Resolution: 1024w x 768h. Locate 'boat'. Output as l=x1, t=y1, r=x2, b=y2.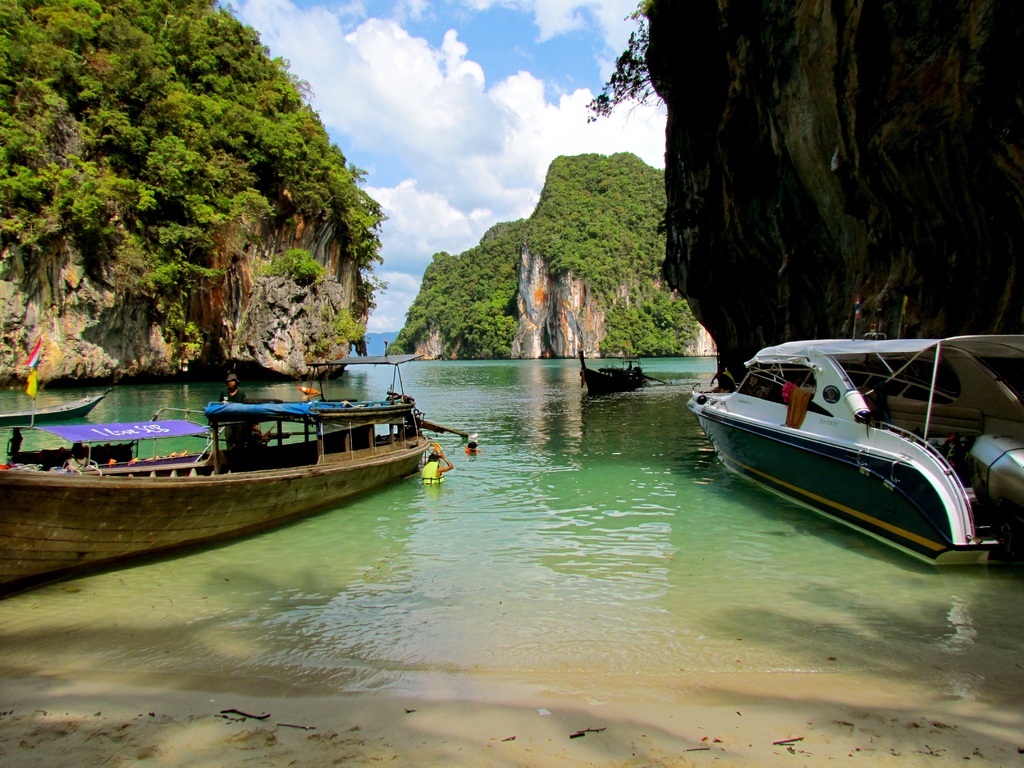
l=681, t=321, r=1010, b=555.
